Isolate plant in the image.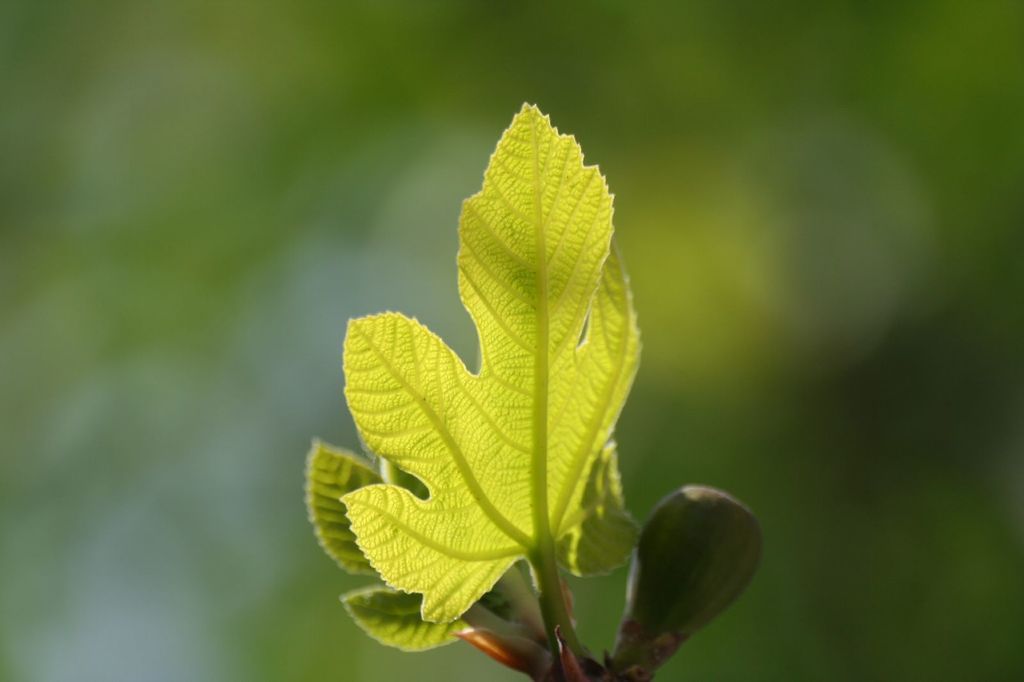
Isolated region: [left=294, top=148, right=696, bottom=681].
